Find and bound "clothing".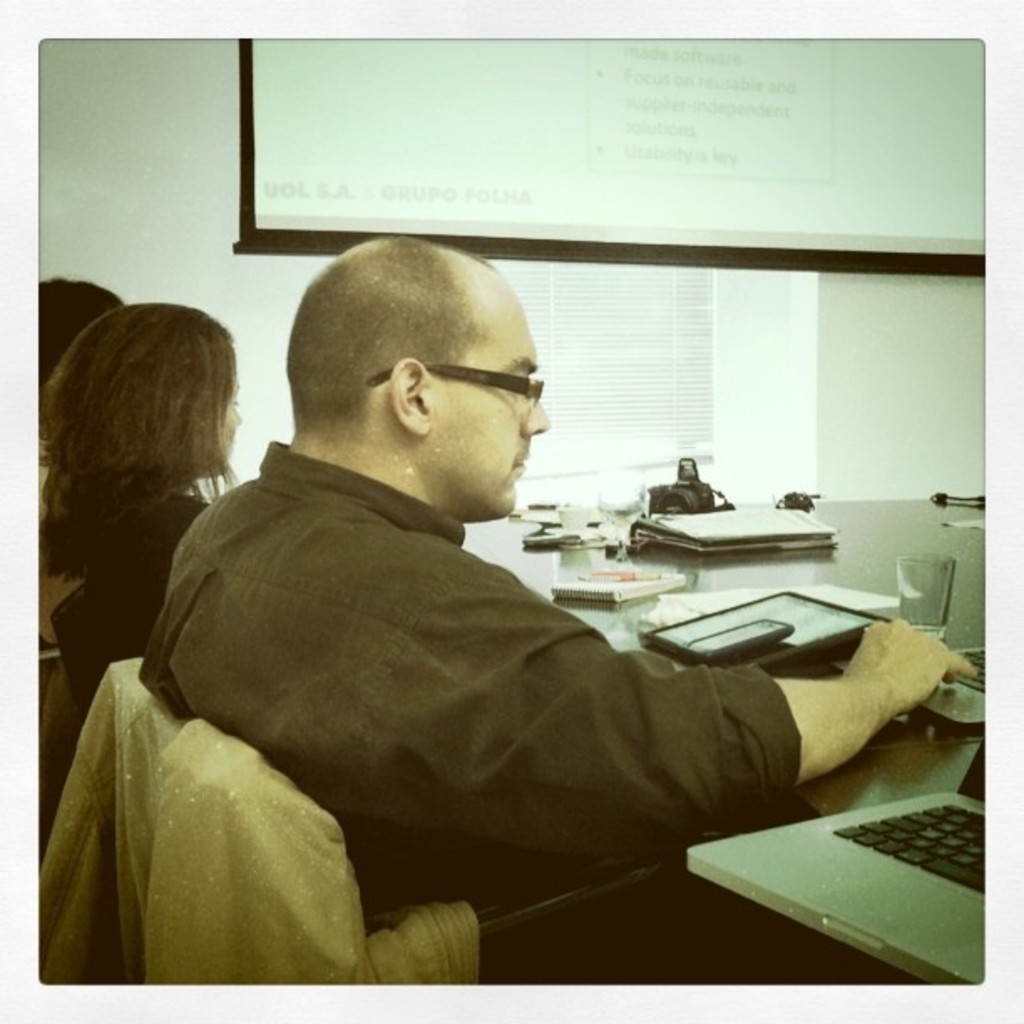
Bound: {"left": 49, "top": 658, "right": 482, "bottom": 982}.
